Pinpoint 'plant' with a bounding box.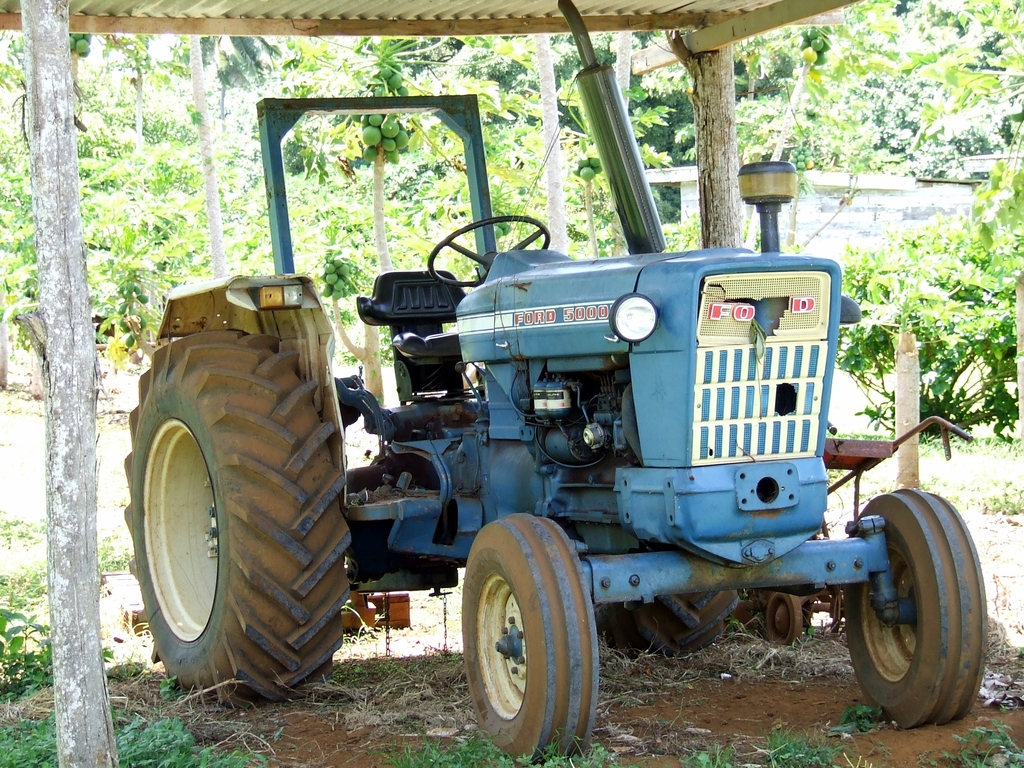
<box>0,576,45,698</box>.
